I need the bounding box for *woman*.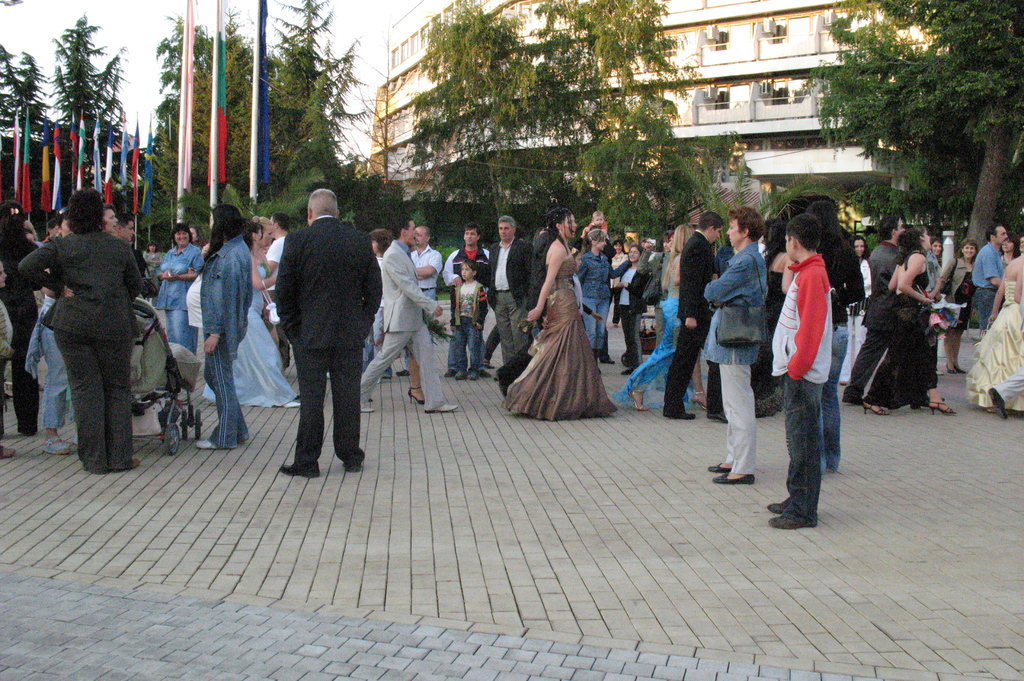
Here it is: 970 236 1023 419.
